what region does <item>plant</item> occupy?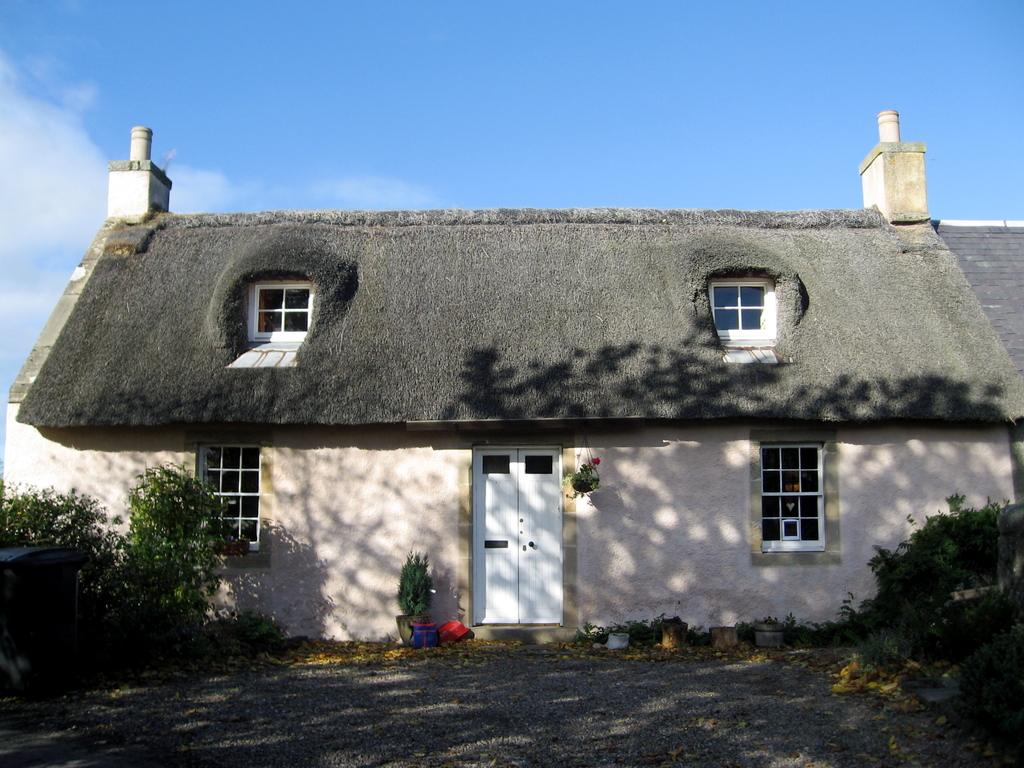
740, 616, 858, 645.
